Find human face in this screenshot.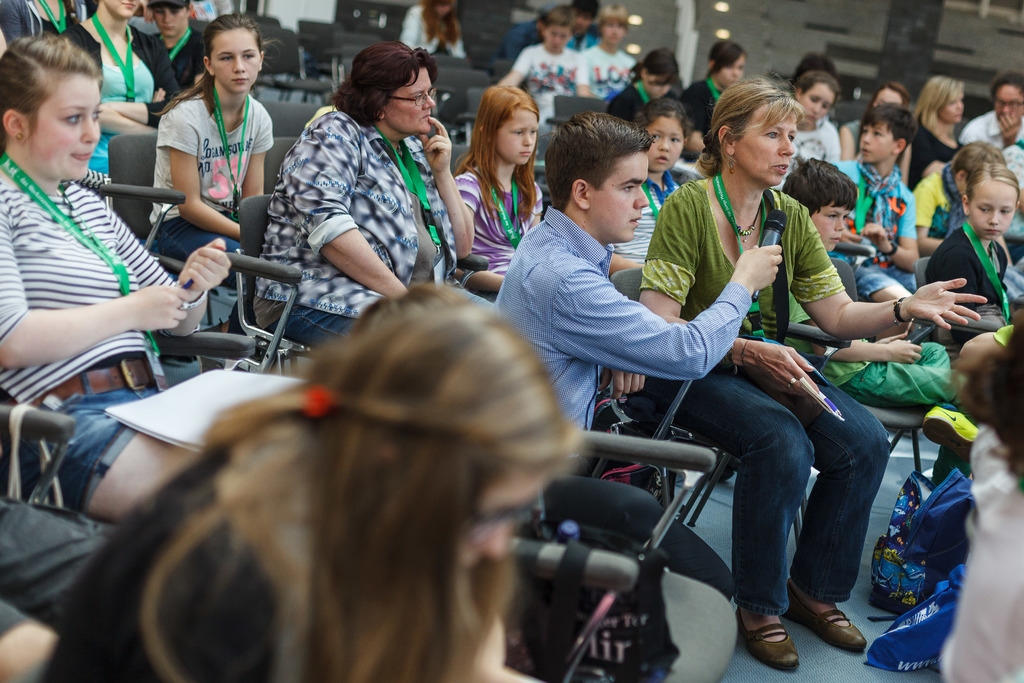
The bounding box for human face is <bbox>964, 174, 1021, 231</bbox>.
